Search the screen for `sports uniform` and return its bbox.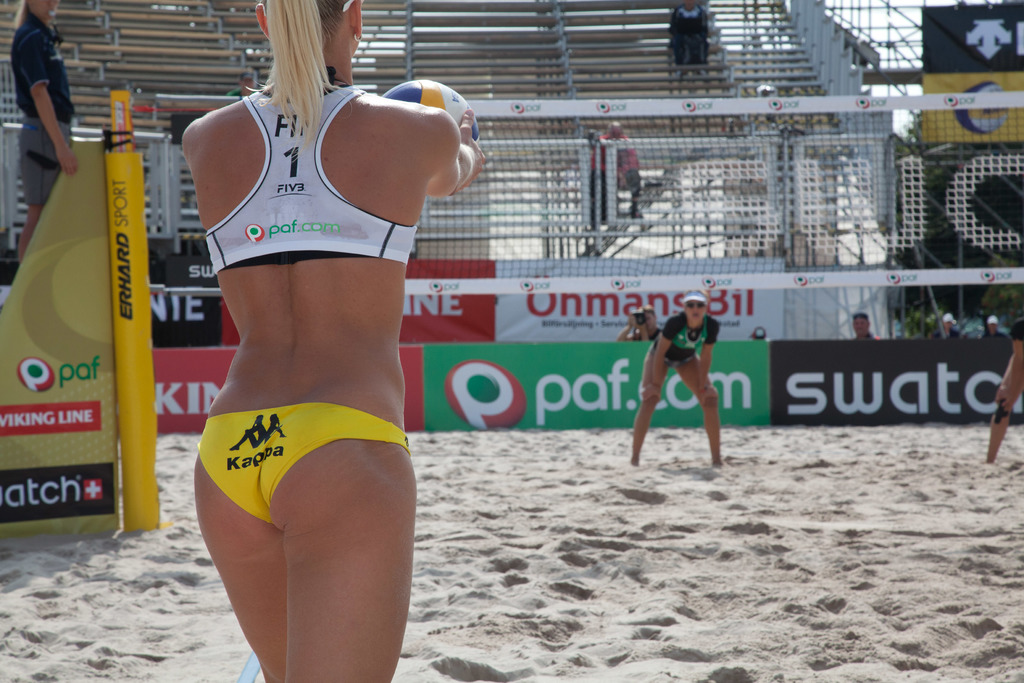
Found: (205,77,420,268).
